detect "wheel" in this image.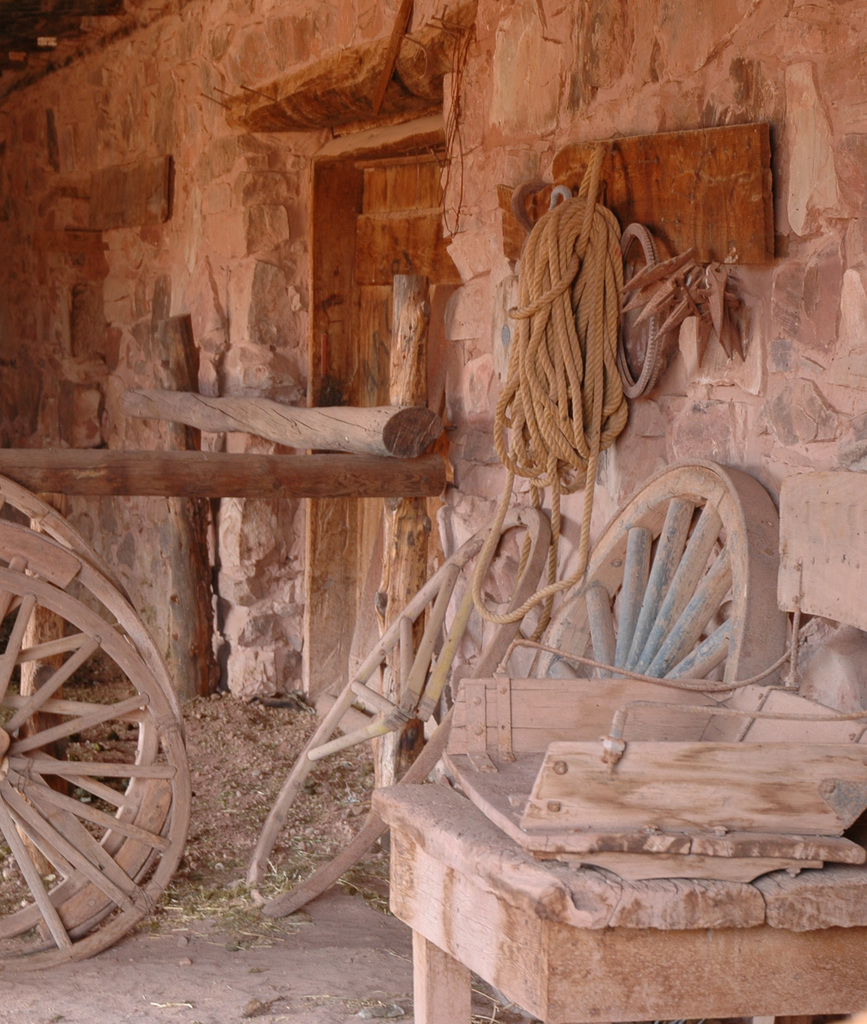
Detection: (left=242, top=505, right=554, bottom=916).
